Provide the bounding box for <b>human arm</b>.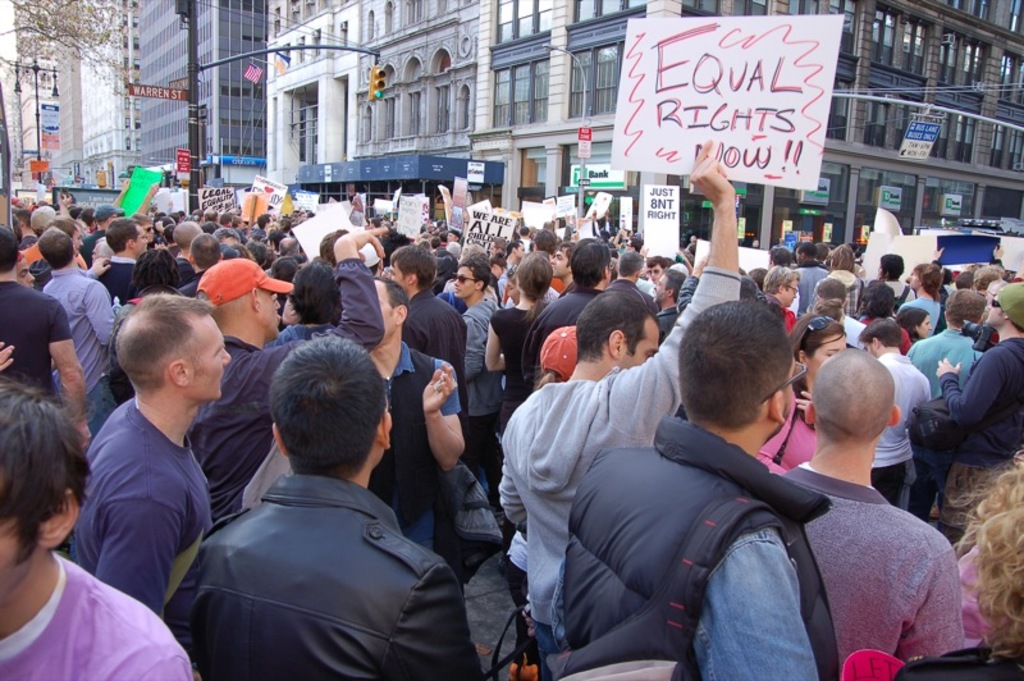
left=905, top=373, right=974, bottom=426.
